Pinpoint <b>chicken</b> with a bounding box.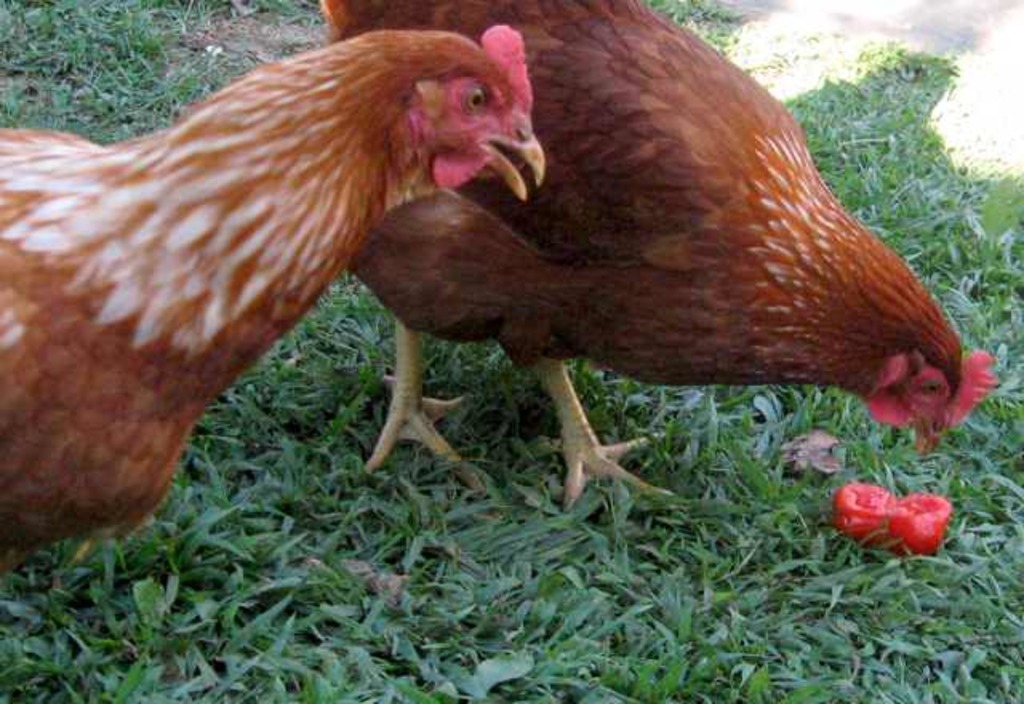
314:0:1003:538.
